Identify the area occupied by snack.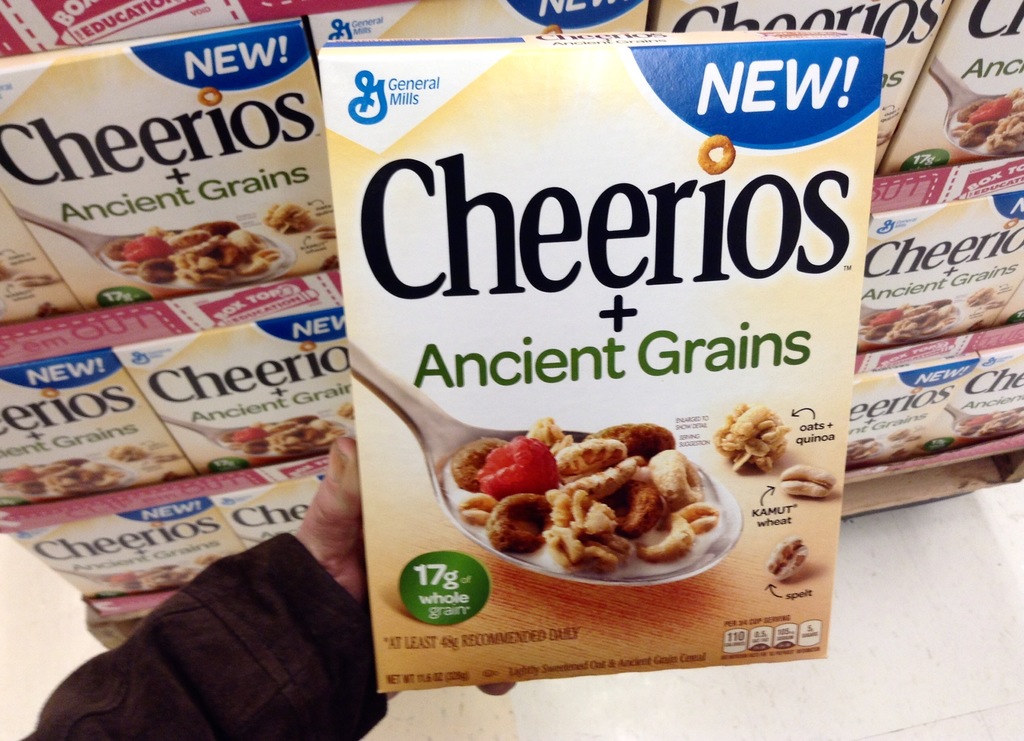
Area: (44, 386, 58, 396).
